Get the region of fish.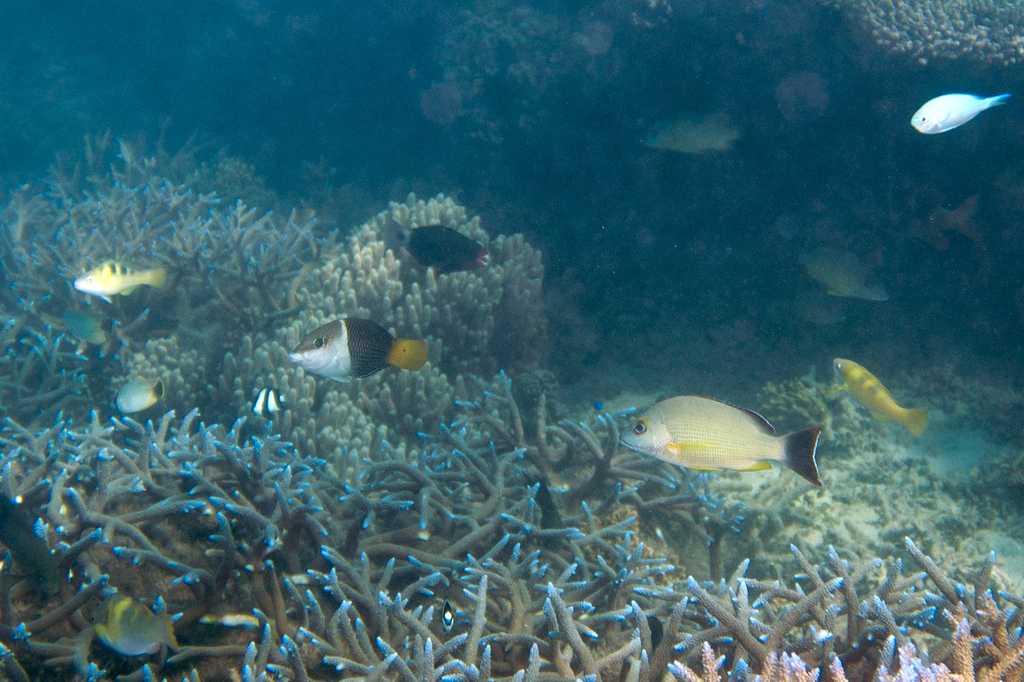
select_region(838, 357, 925, 437).
